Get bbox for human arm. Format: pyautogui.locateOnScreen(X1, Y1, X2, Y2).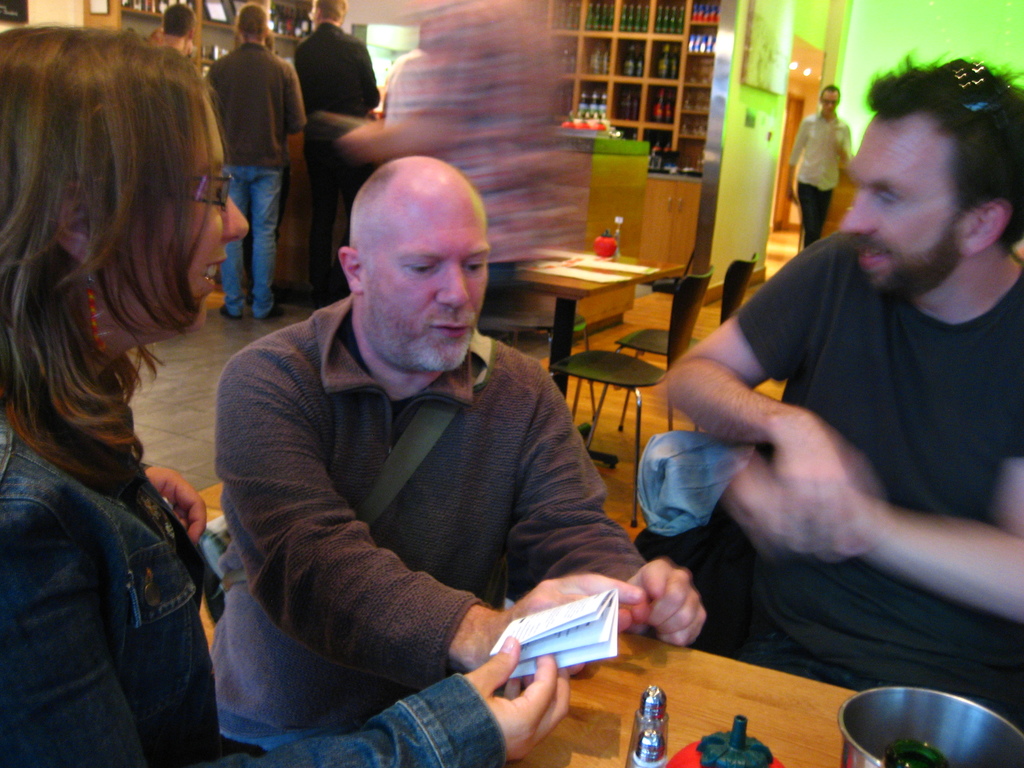
pyautogui.locateOnScreen(334, 0, 488, 155).
